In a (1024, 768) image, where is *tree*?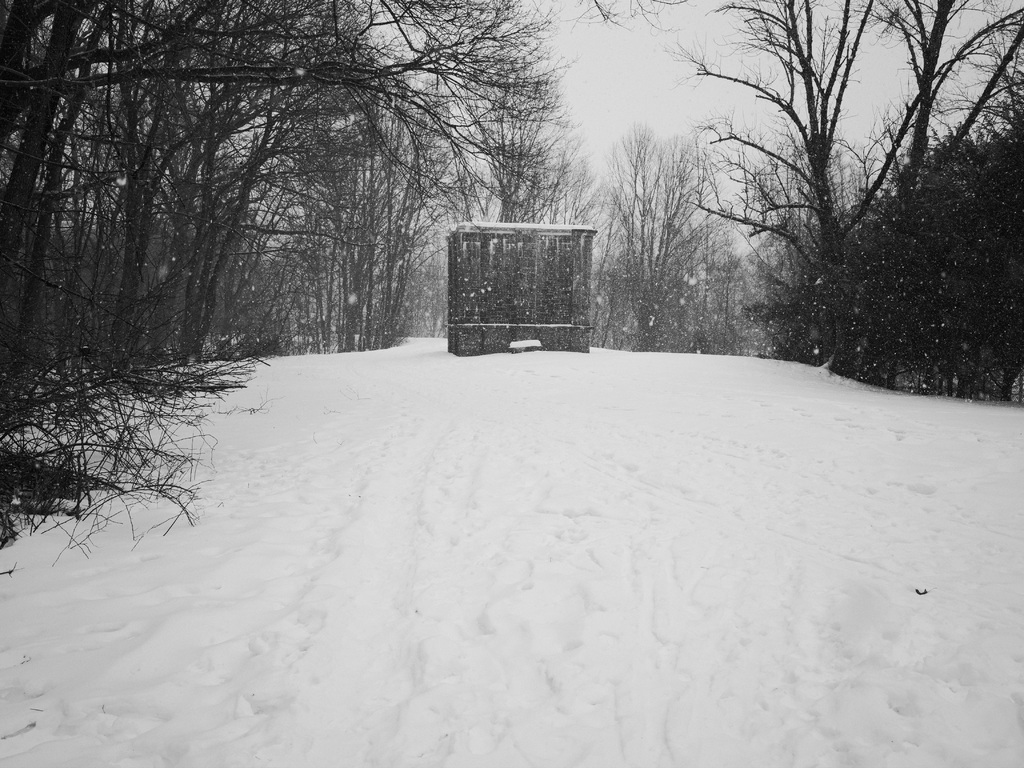
<region>663, 19, 983, 403</region>.
